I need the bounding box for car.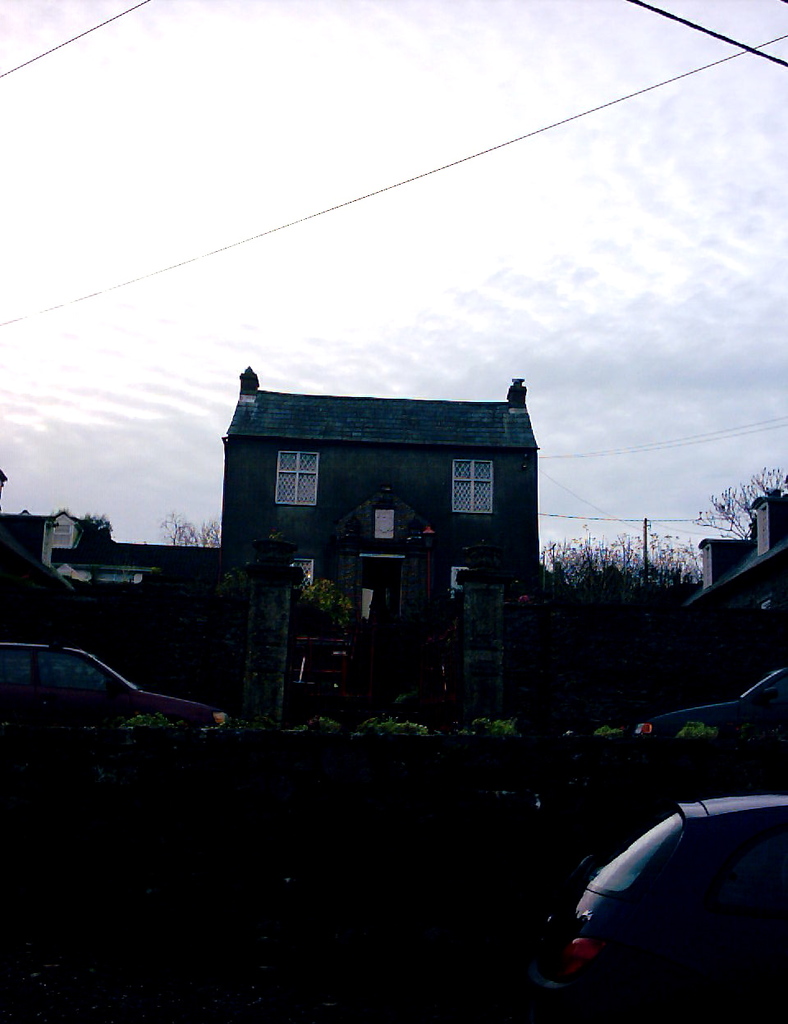
Here it is: [536,793,787,1023].
